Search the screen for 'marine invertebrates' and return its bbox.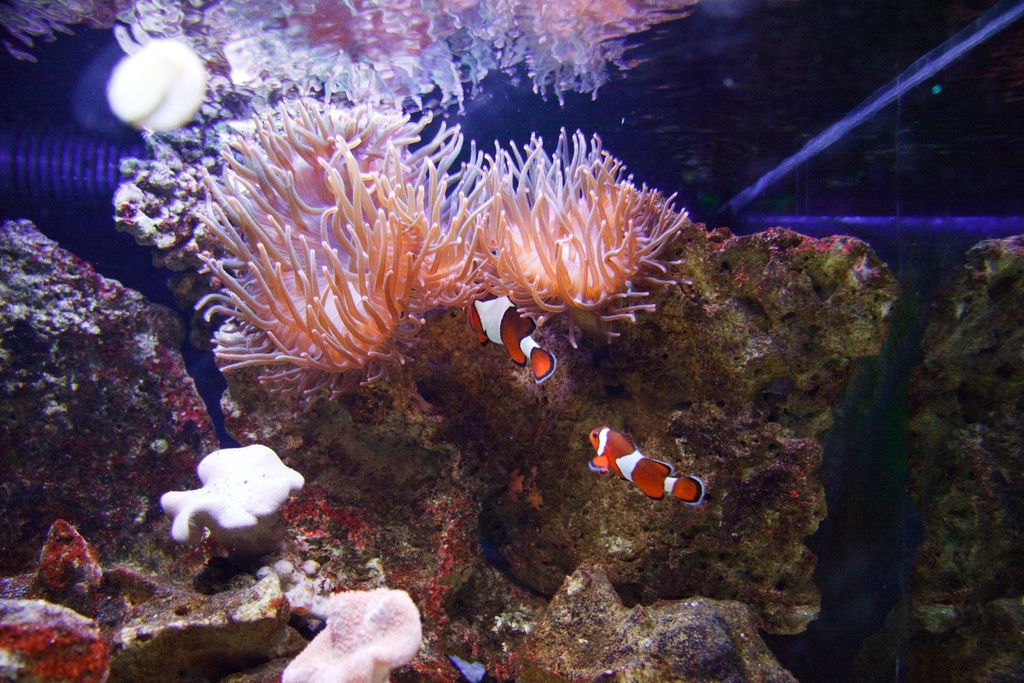
Found: bbox(230, 0, 481, 112).
